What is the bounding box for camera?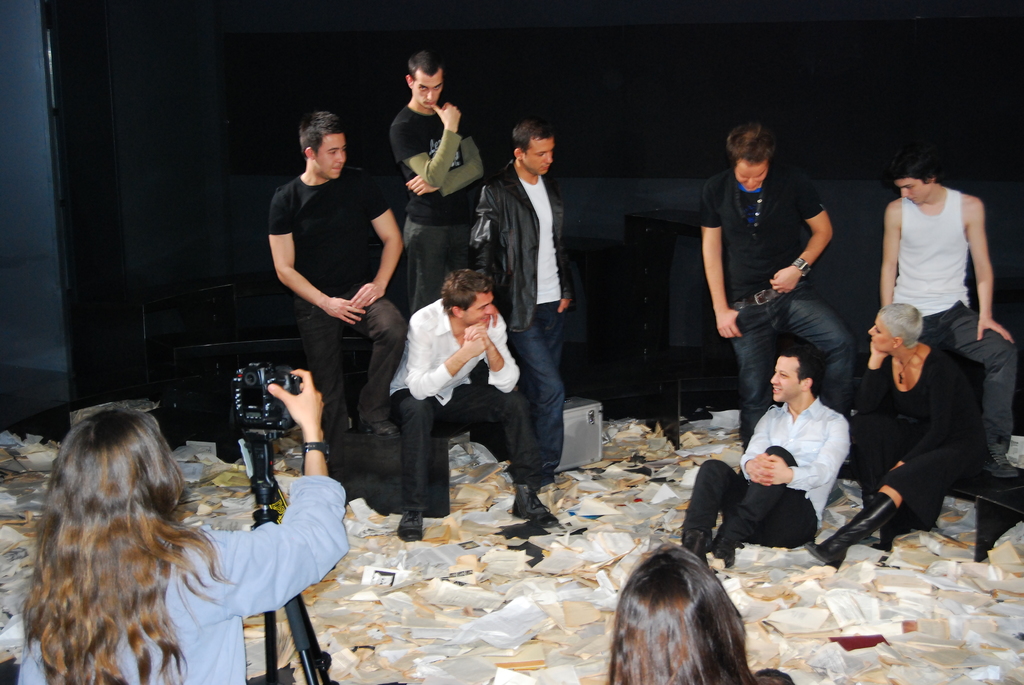
crop(225, 363, 300, 435).
